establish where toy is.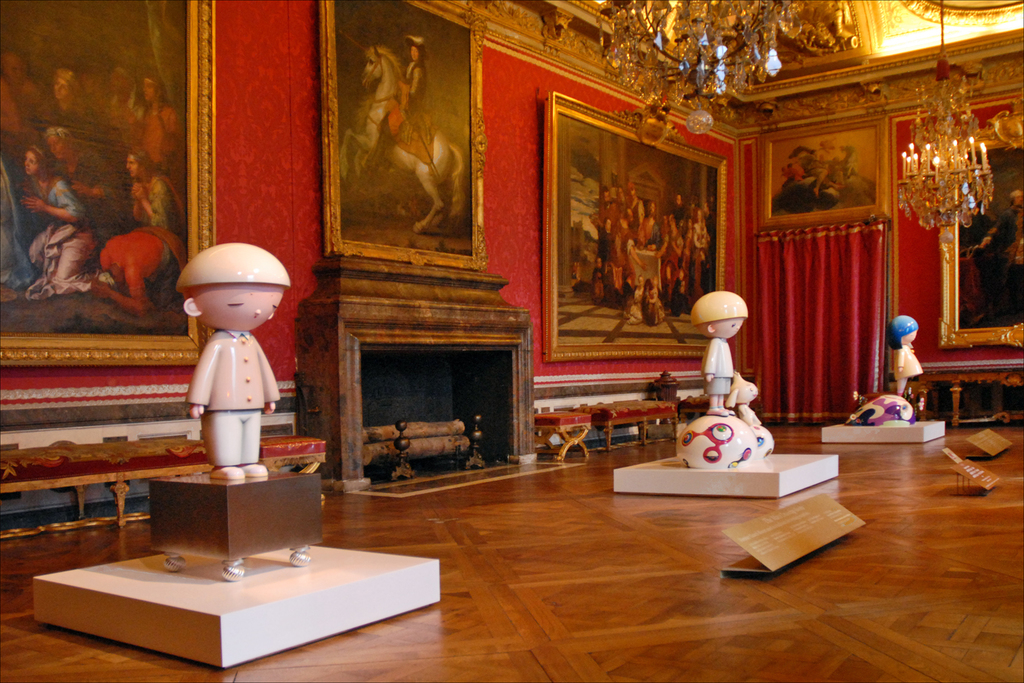
Established at [x1=685, y1=310, x2=791, y2=477].
